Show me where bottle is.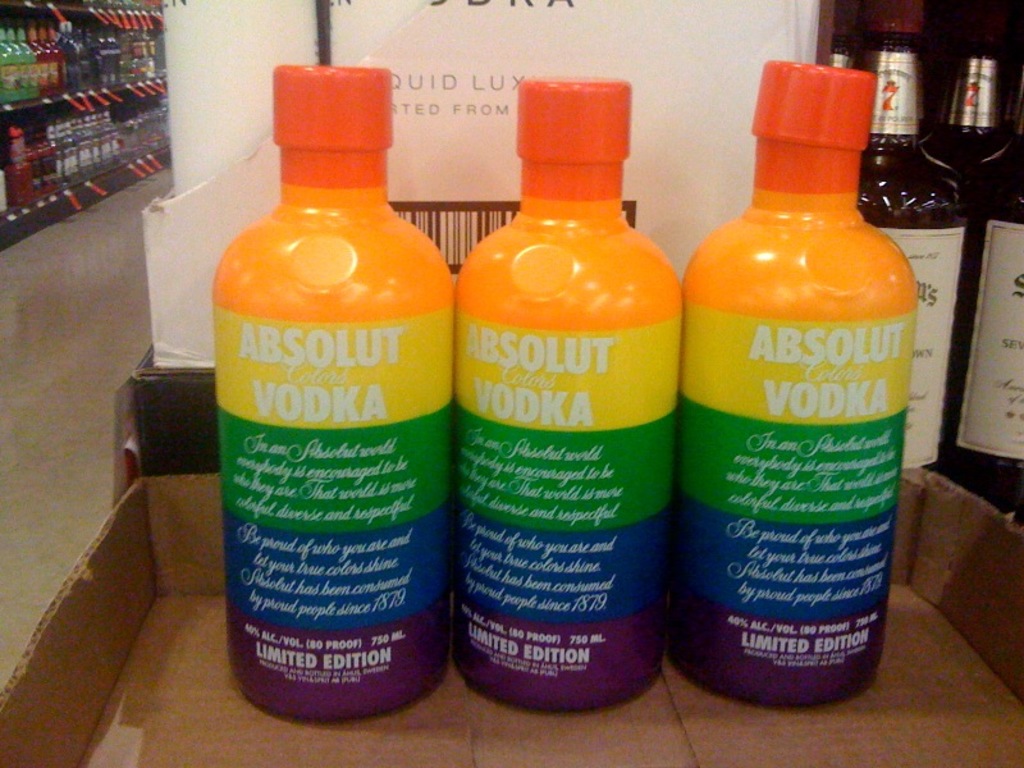
bottle is at region(452, 68, 689, 717).
